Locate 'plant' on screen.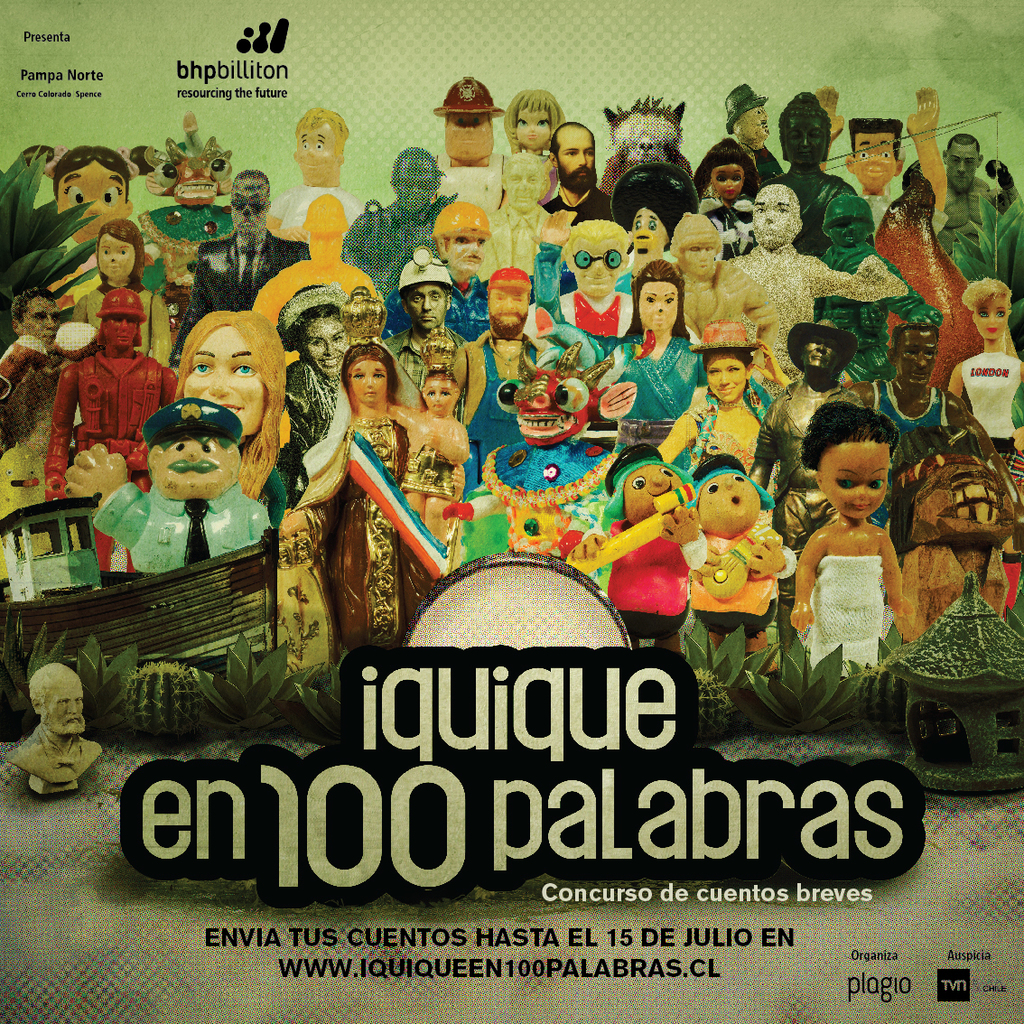
On screen at (left=728, top=638, right=858, bottom=736).
